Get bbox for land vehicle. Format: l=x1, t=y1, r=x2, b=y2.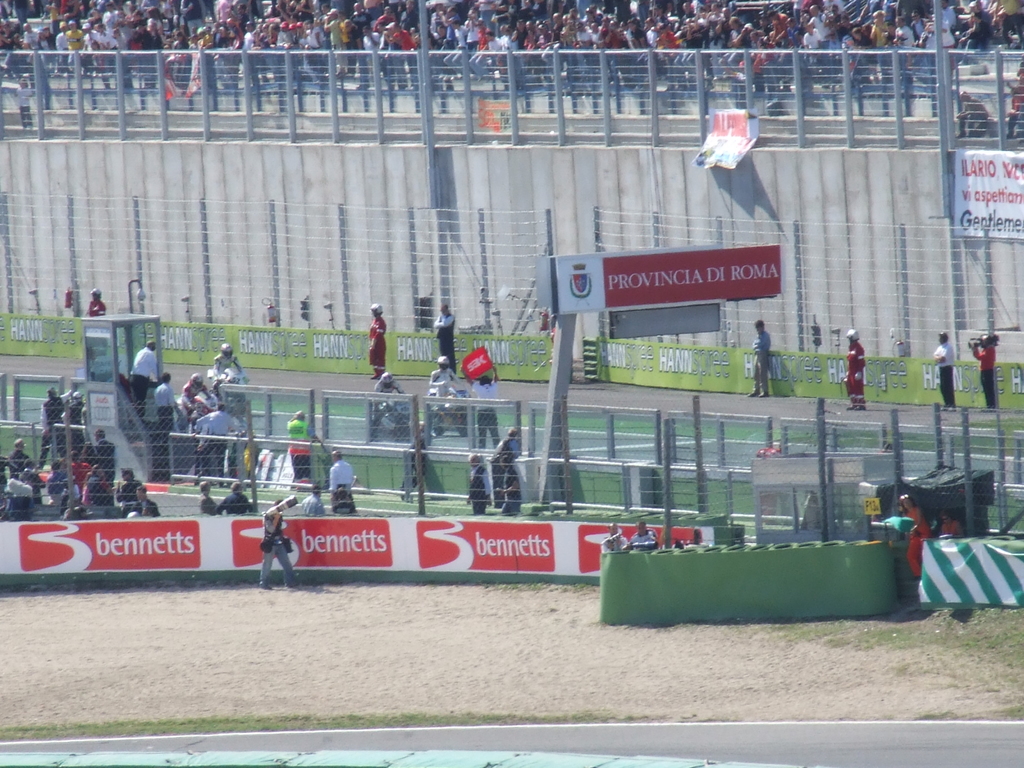
l=171, t=397, r=213, b=426.
